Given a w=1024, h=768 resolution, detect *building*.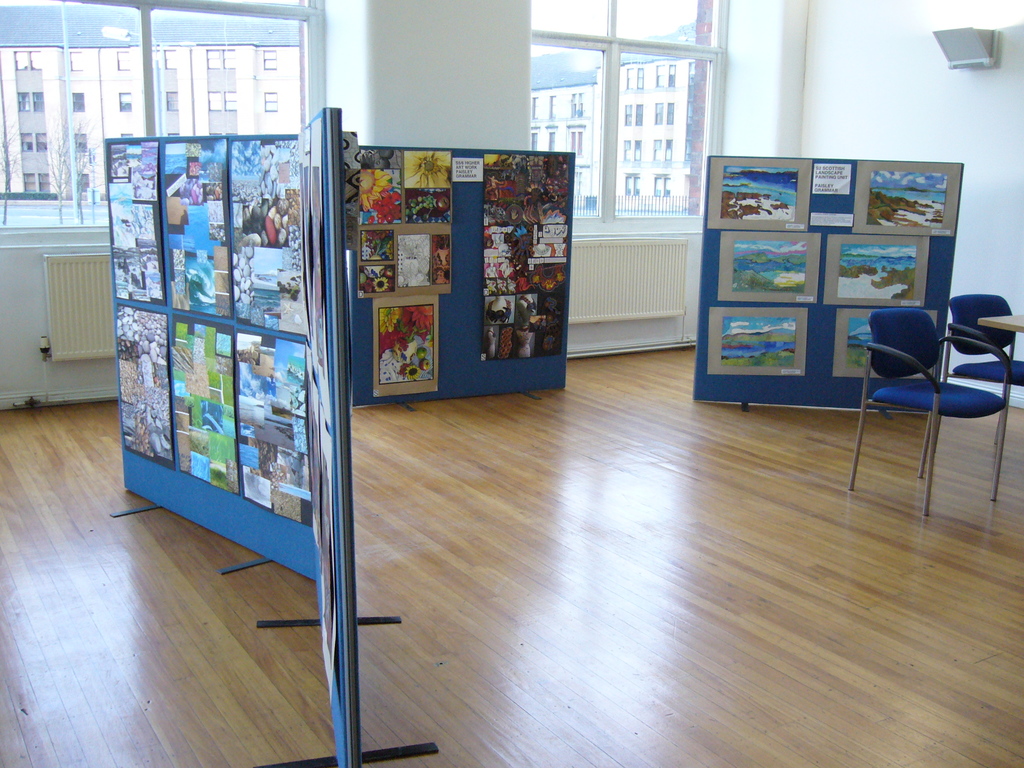
[534,22,696,216].
